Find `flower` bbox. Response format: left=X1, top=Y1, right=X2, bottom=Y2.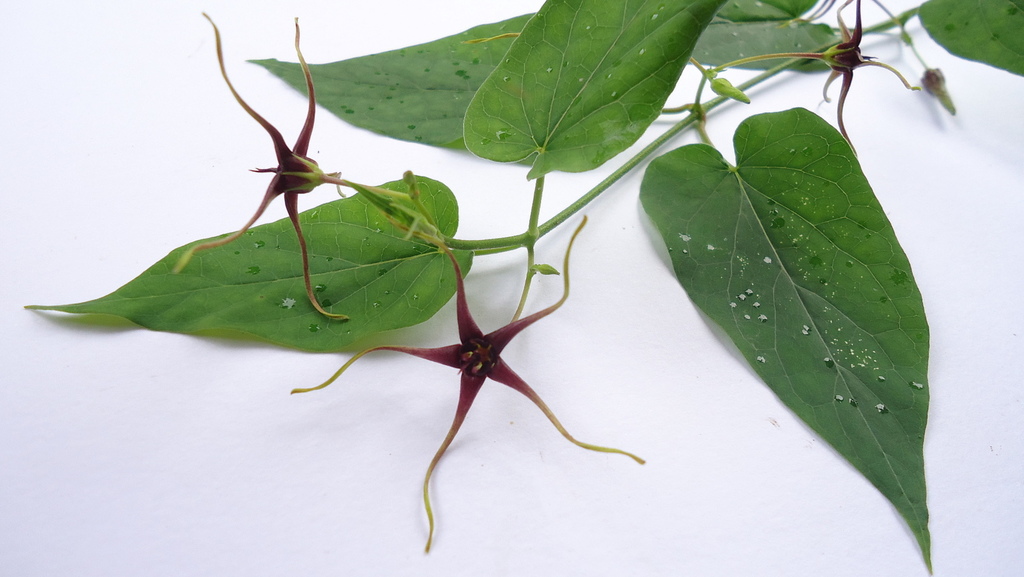
left=186, top=13, right=410, bottom=322.
